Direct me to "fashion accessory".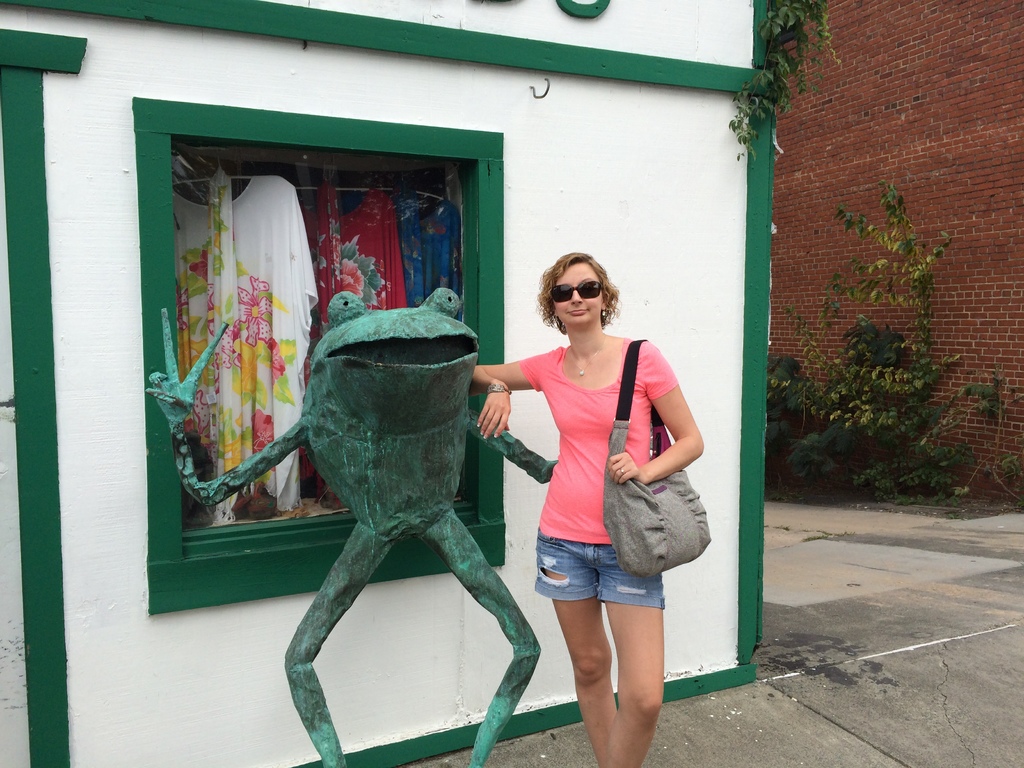
Direction: box=[552, 280, 605, 299].
